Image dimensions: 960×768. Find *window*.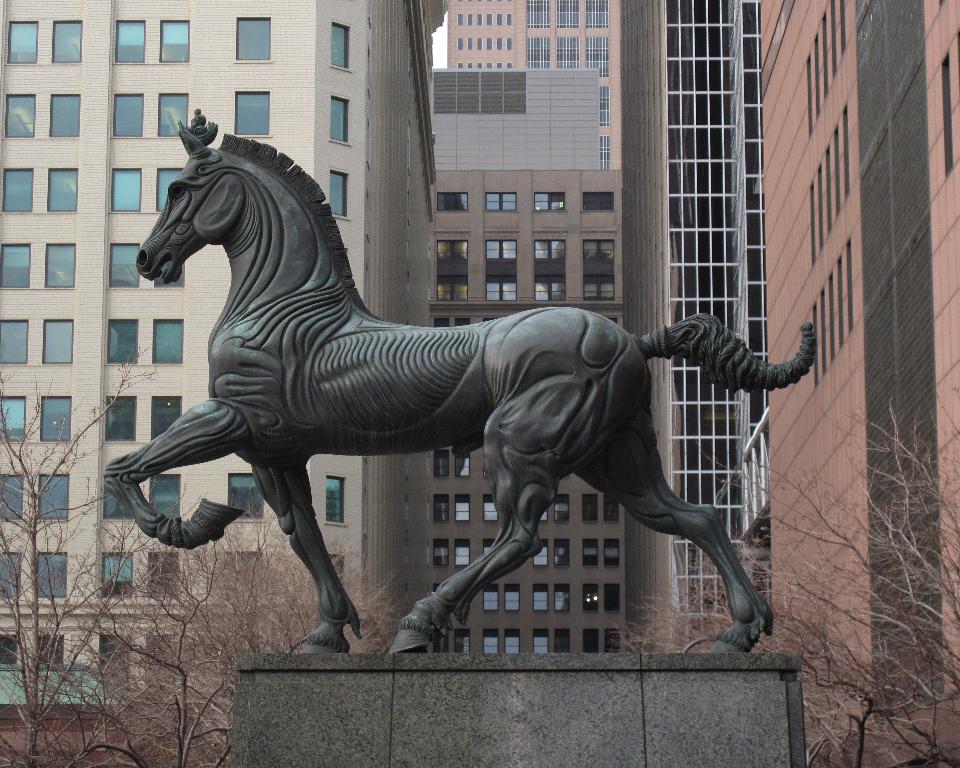
[x1=584, y1=35, x2=610, y2=77].
